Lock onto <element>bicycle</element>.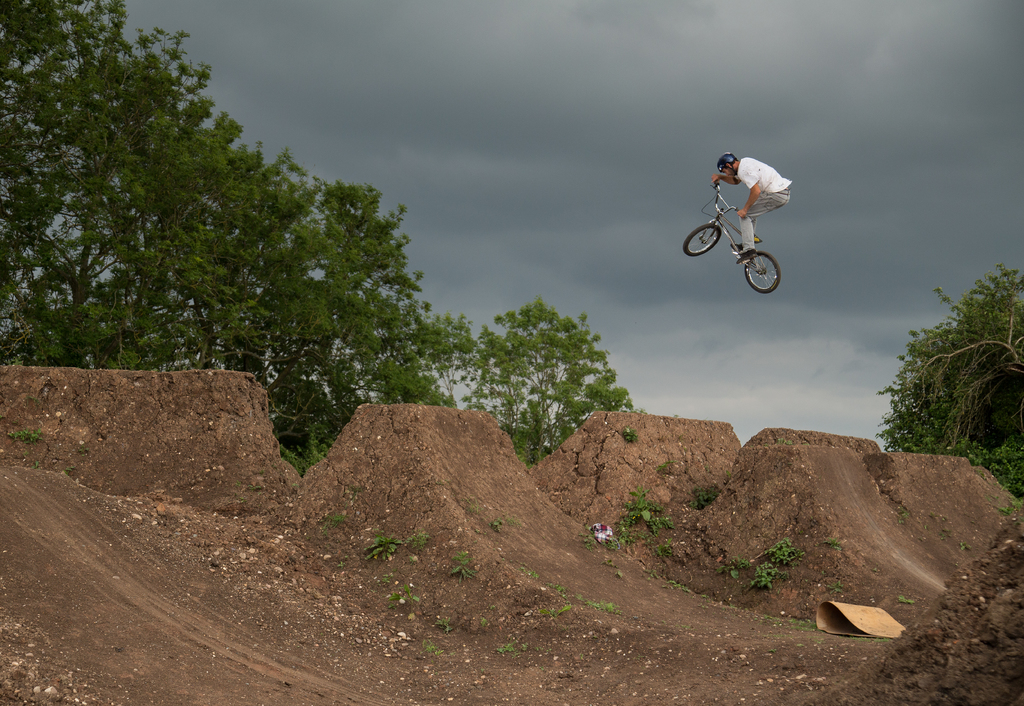
Locked: bbox(676, 173, 797, 300).
